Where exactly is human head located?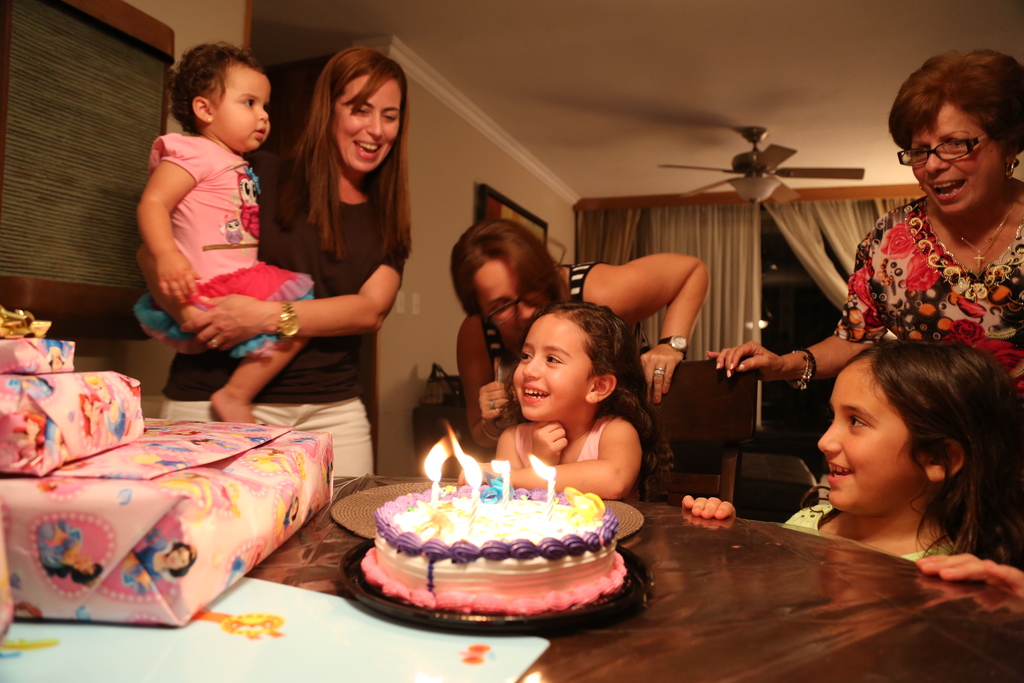
Its bounding box is (left=319, top=46, right=406, bottom=168).
